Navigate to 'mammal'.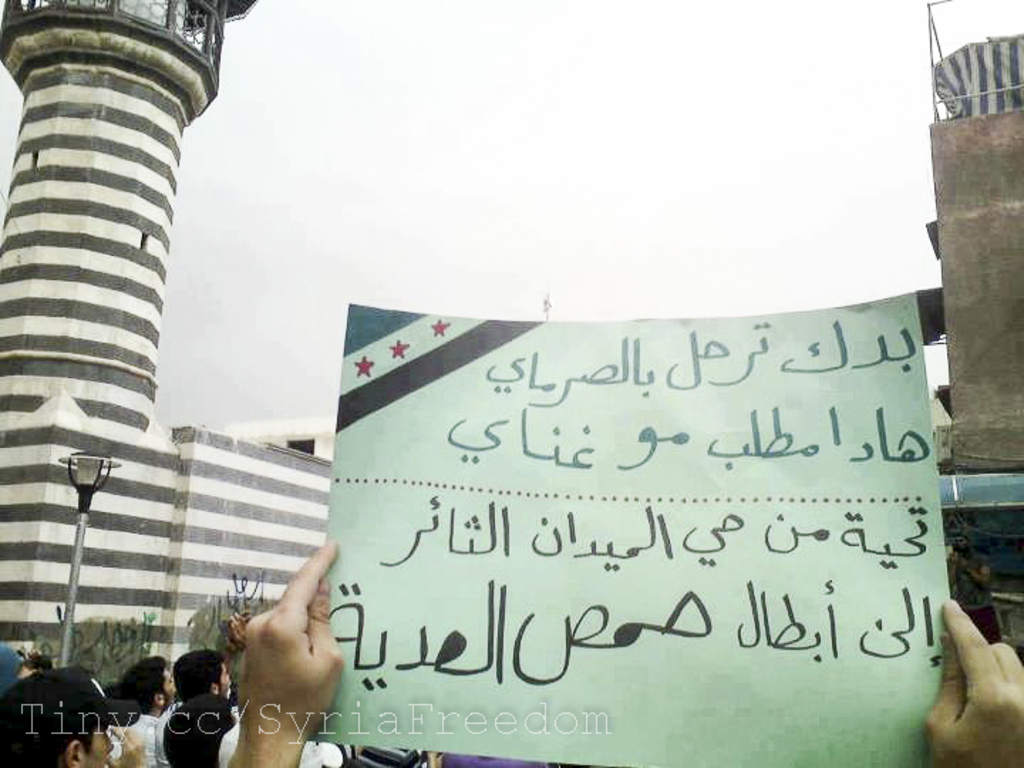
Navigation target: pyautogui.locateOnScreen(107, 653, 174, 767).
